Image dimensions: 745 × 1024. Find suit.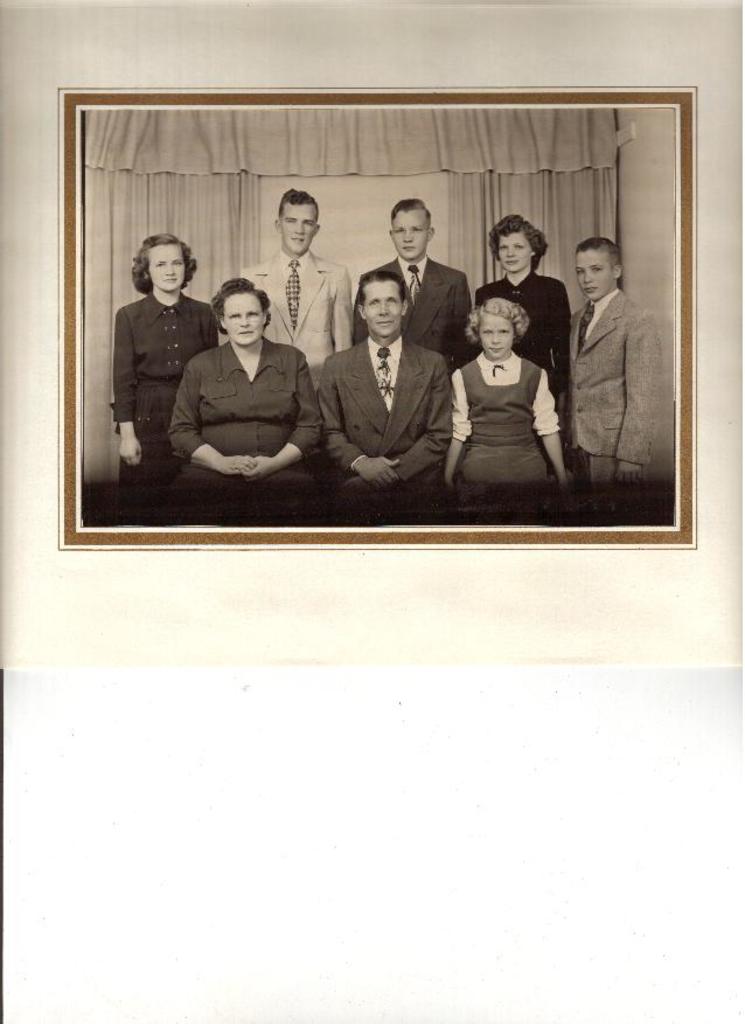
rect(357, 255, 475, 383).
